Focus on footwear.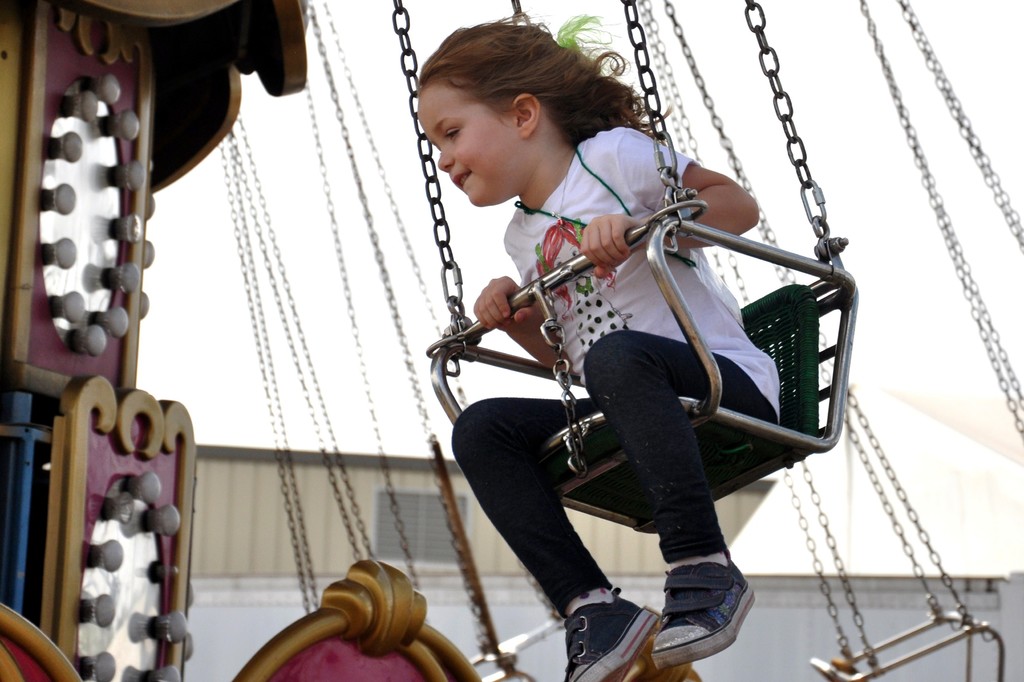
Focused at 562, 592, 664, 681.
